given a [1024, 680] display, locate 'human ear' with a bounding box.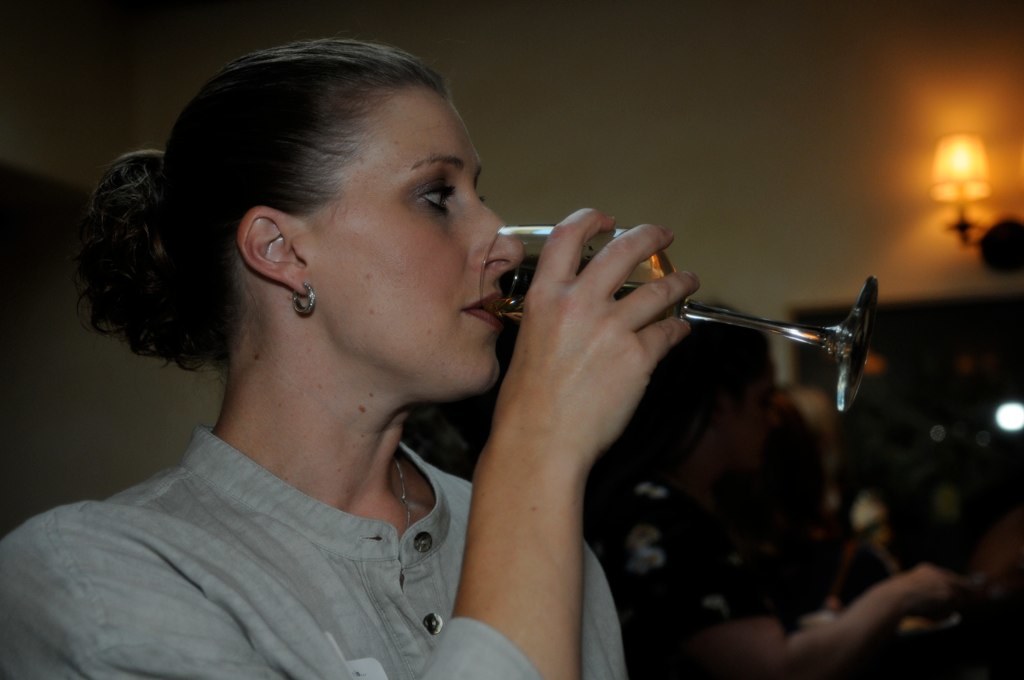
Located: l=237, t=204, r=310, b=297.
